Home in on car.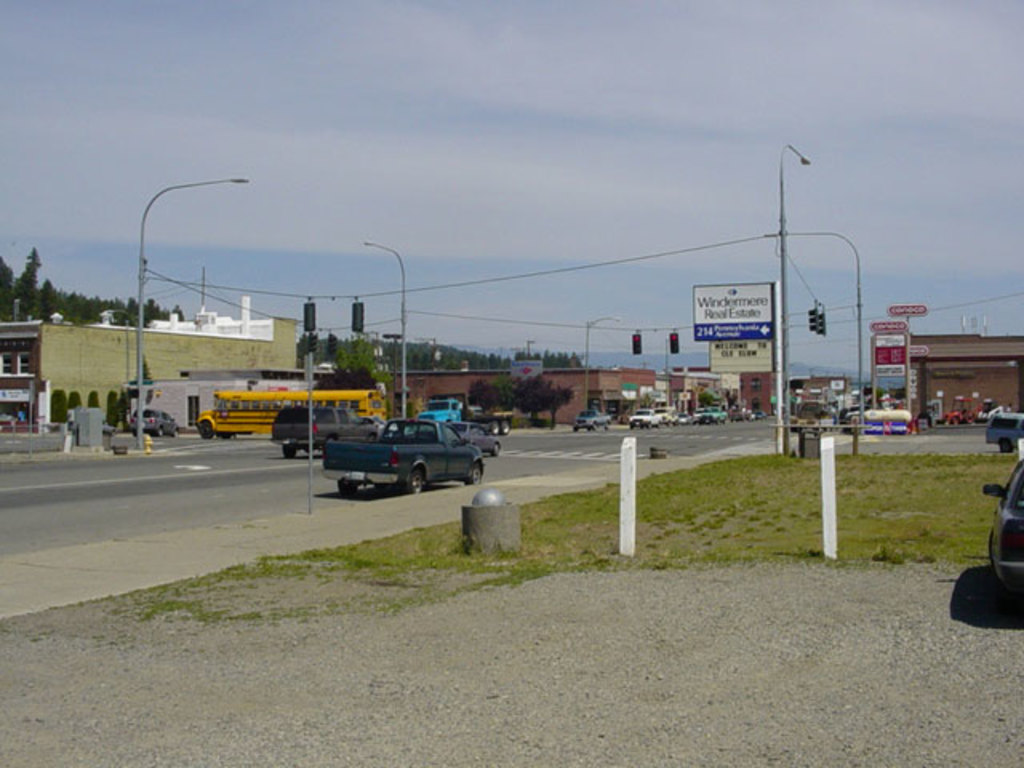
Homed in at [576, 406, 613, 427].
